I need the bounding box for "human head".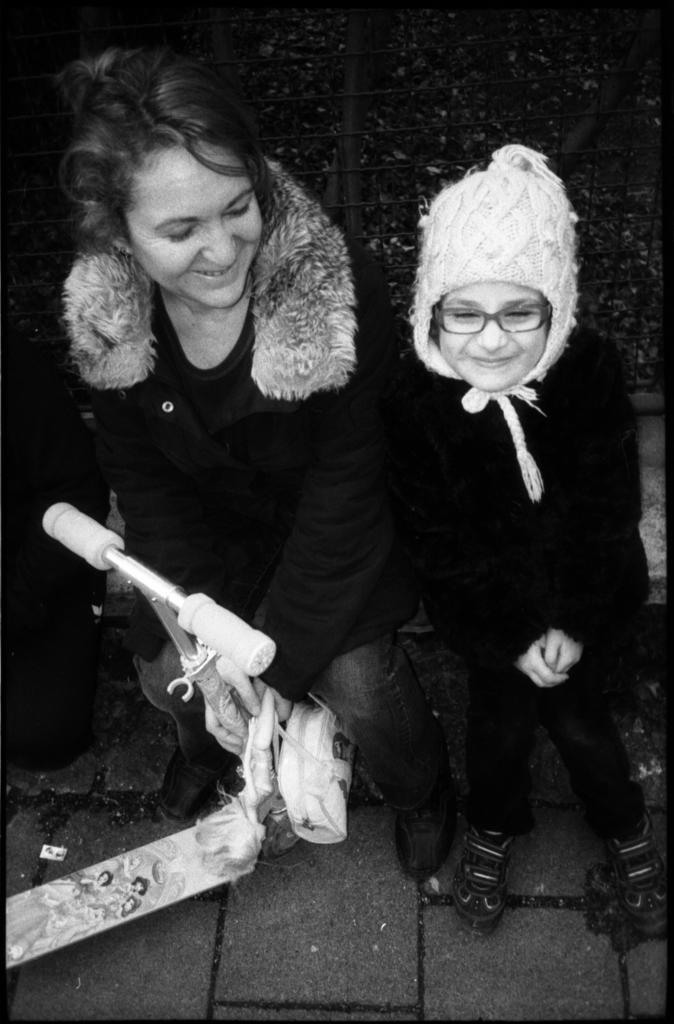
Here it is: 73/68/275/314.
